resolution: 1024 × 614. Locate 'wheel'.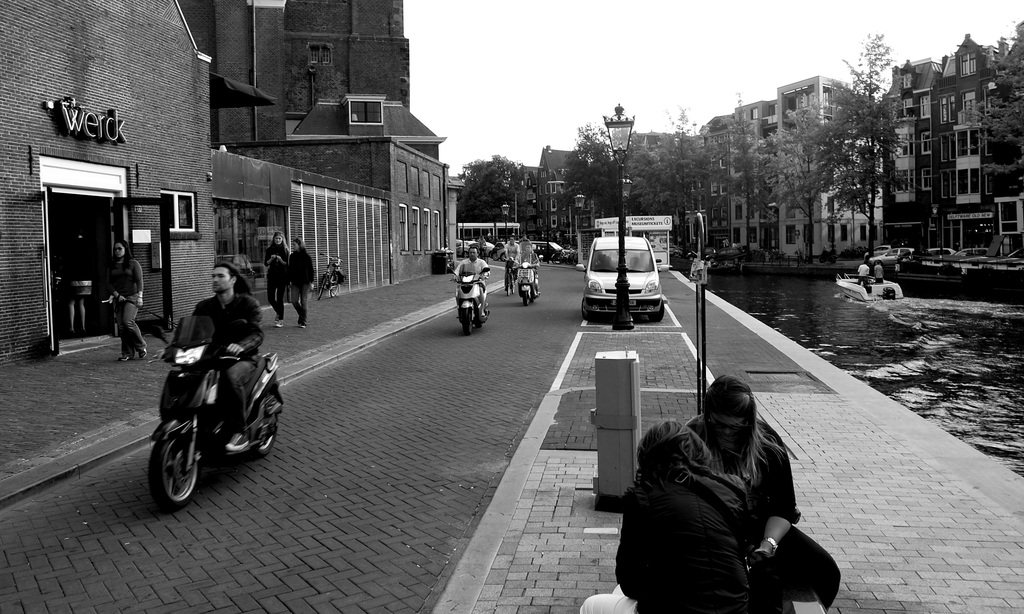
[506,275,515,296].
